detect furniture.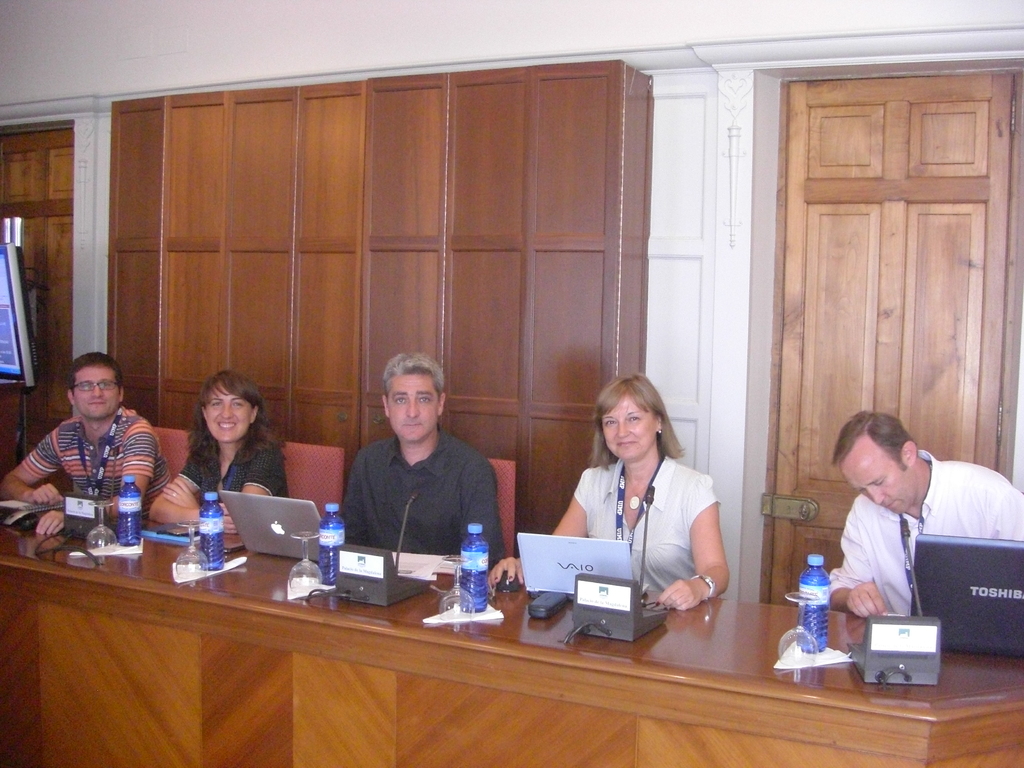
Detected at (x1=280, y1=443, x2=345, y2=520).
